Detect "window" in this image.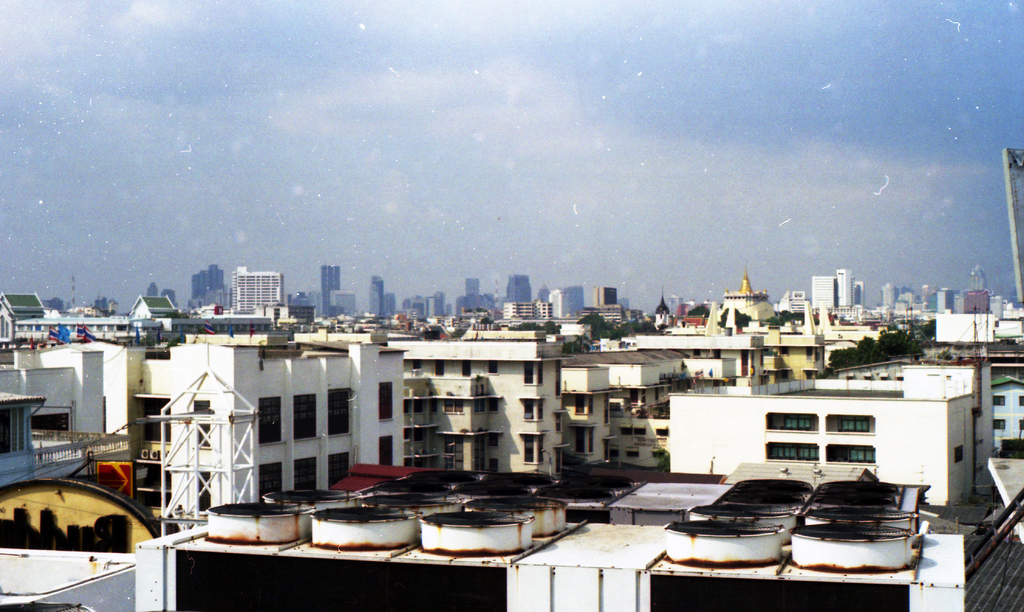
Detection: bbox=[381, 437, 397, 467].
